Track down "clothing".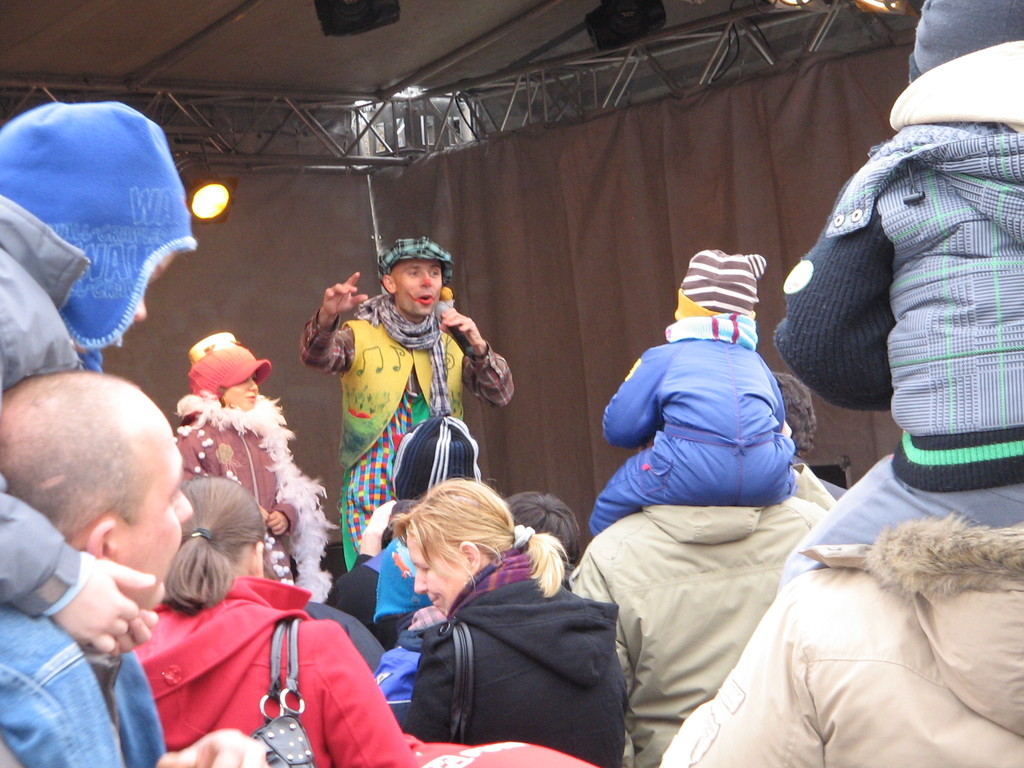
Tracked to detection(659, 509, 1023, 767).
